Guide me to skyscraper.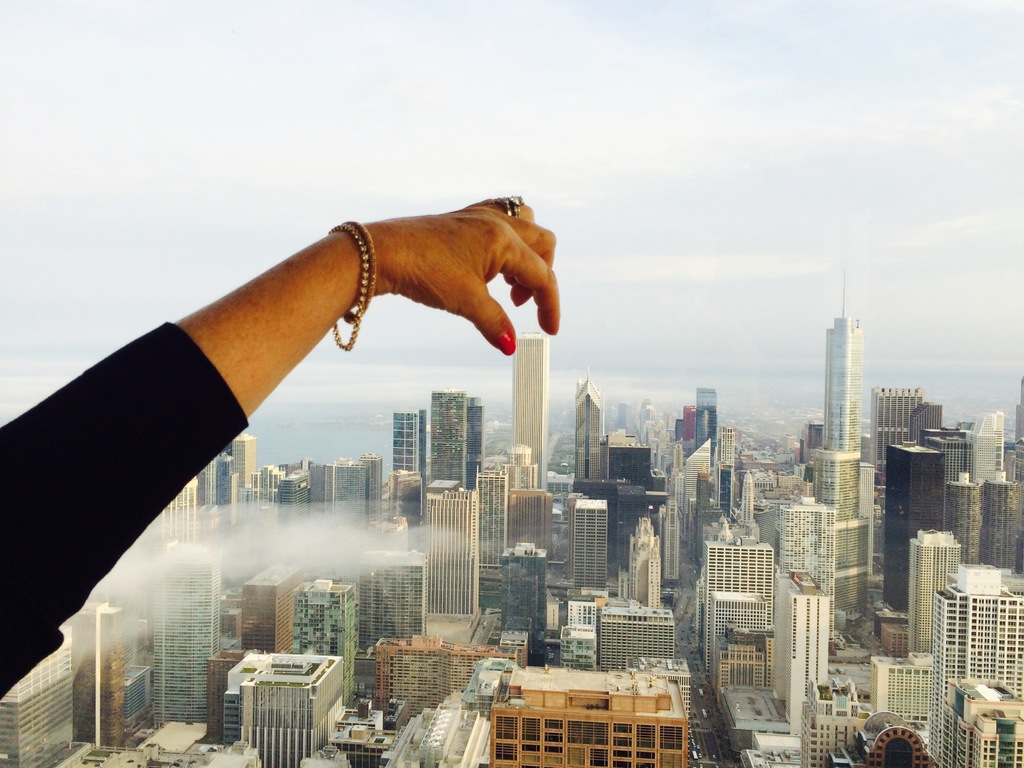
Guidance: region(154, 538, 225, 732).
